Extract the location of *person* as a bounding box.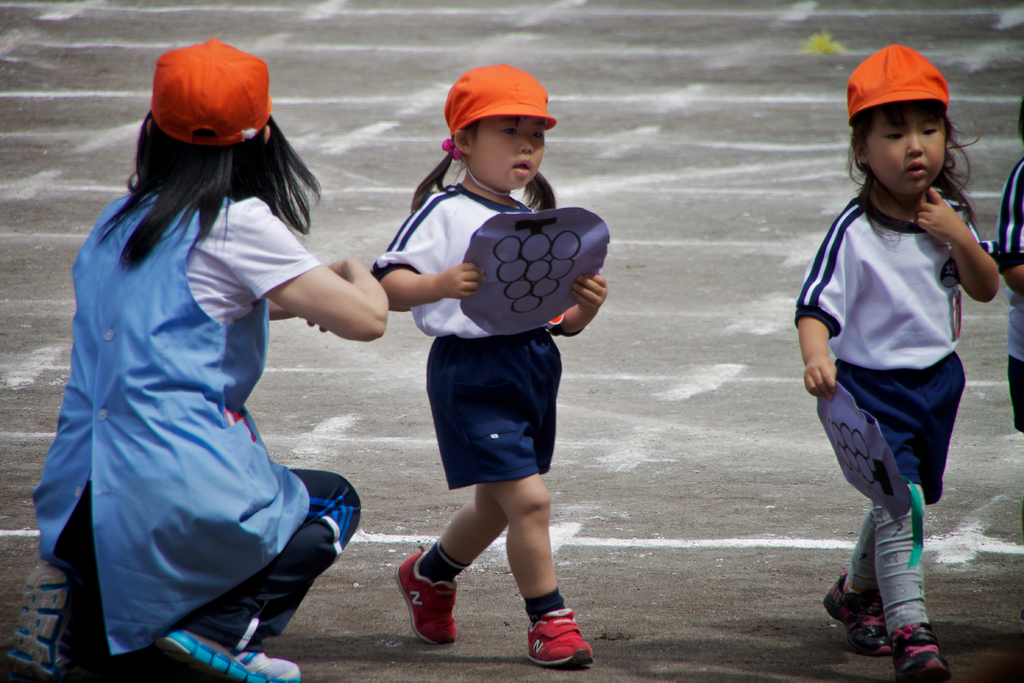
crop(799, 51, 994, 673).
